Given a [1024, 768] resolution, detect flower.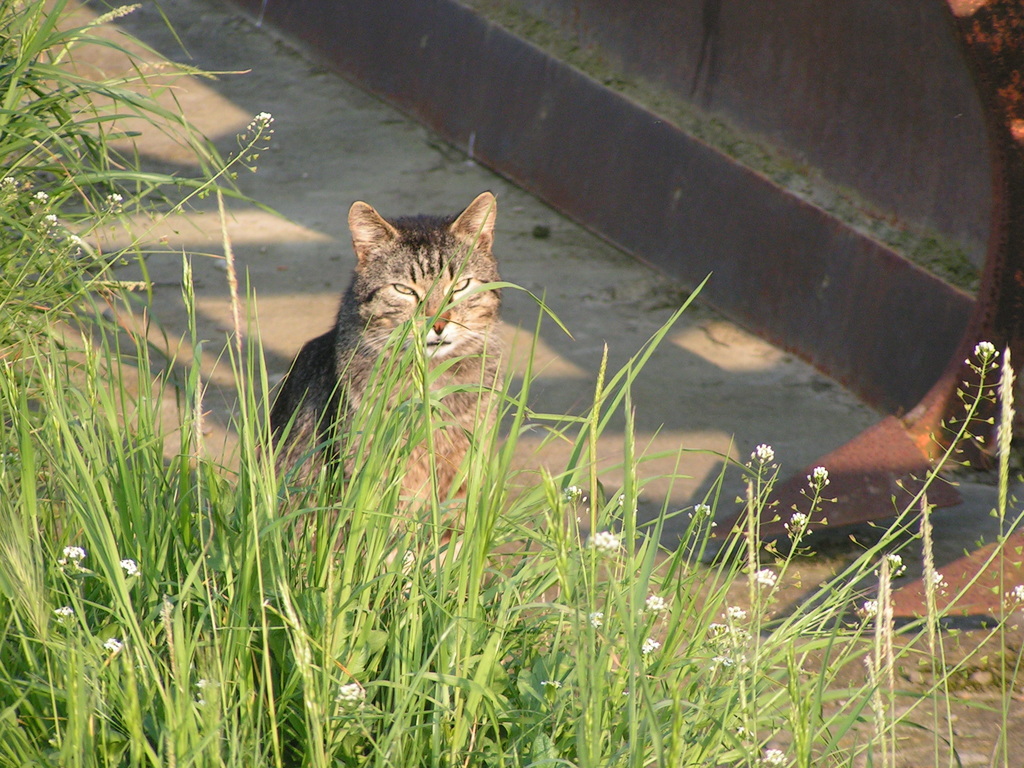
Rect(865, 600, 879, 614).
